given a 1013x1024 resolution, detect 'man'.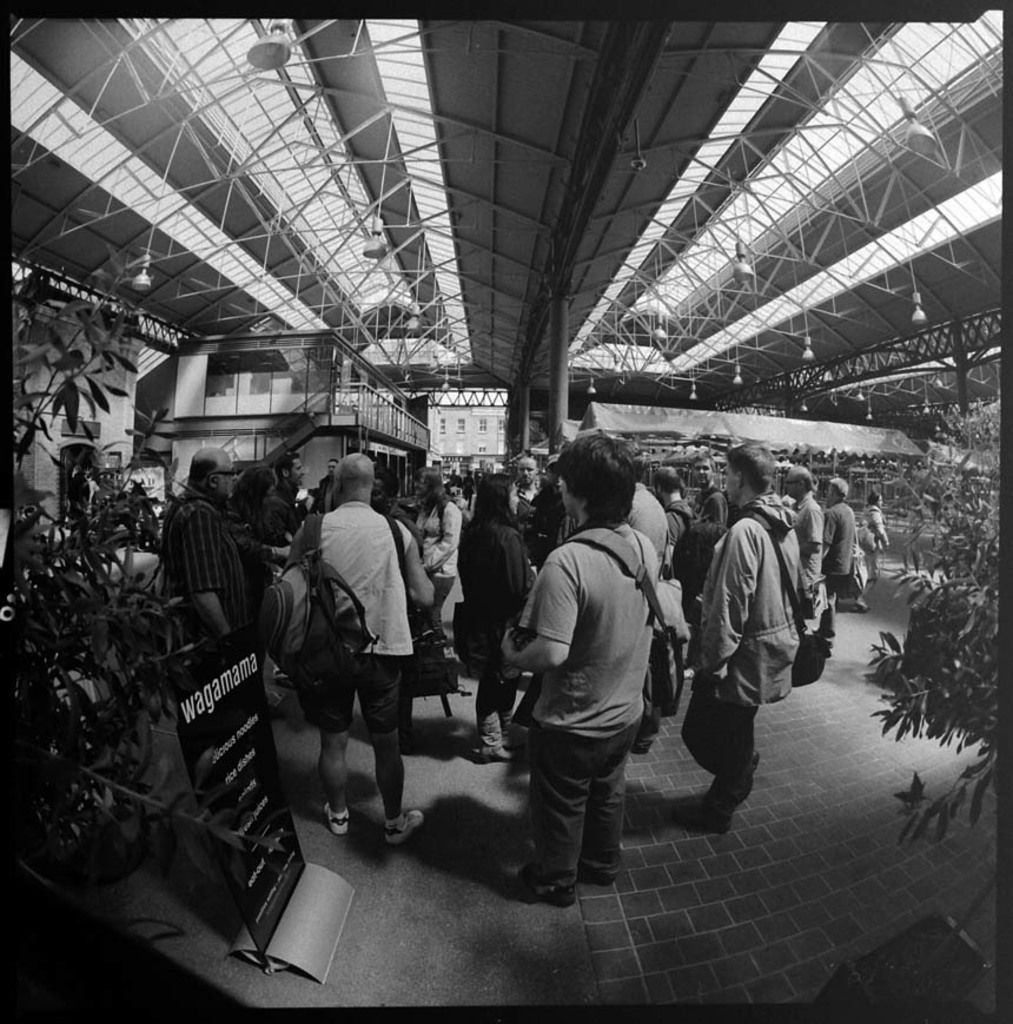
819,473,863,649.
